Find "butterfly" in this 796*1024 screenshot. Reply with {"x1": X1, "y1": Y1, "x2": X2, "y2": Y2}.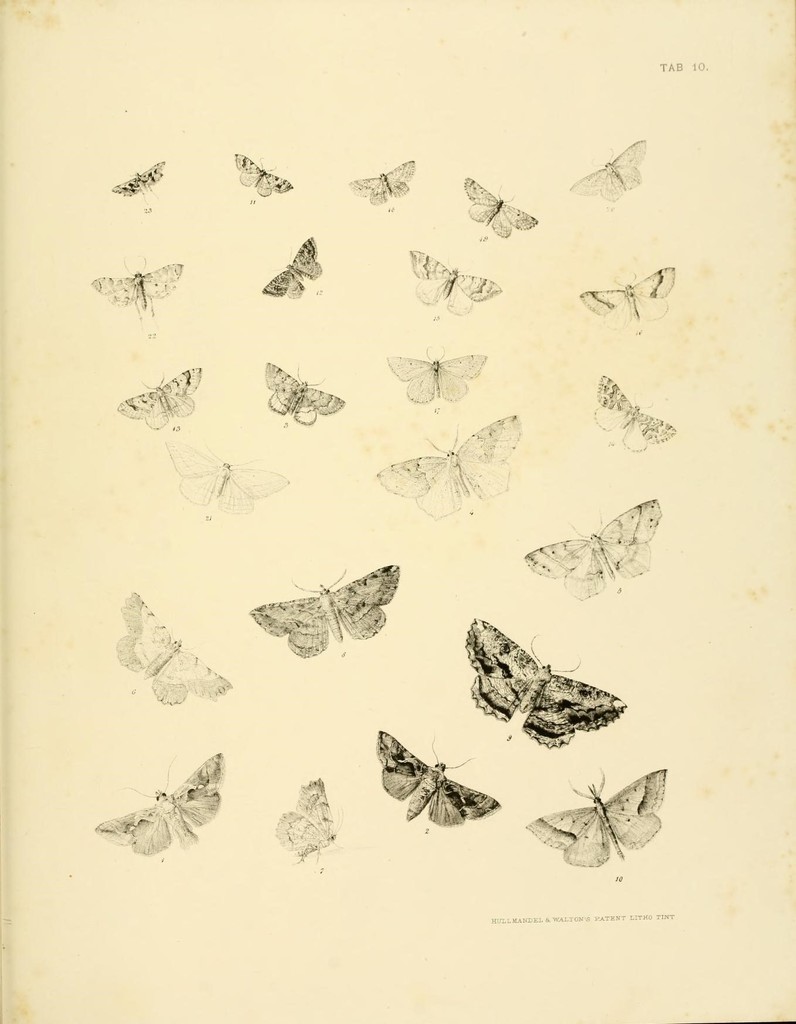
{"x1": 569, "y1": 138, "x2": 655, "y2": 197}.
